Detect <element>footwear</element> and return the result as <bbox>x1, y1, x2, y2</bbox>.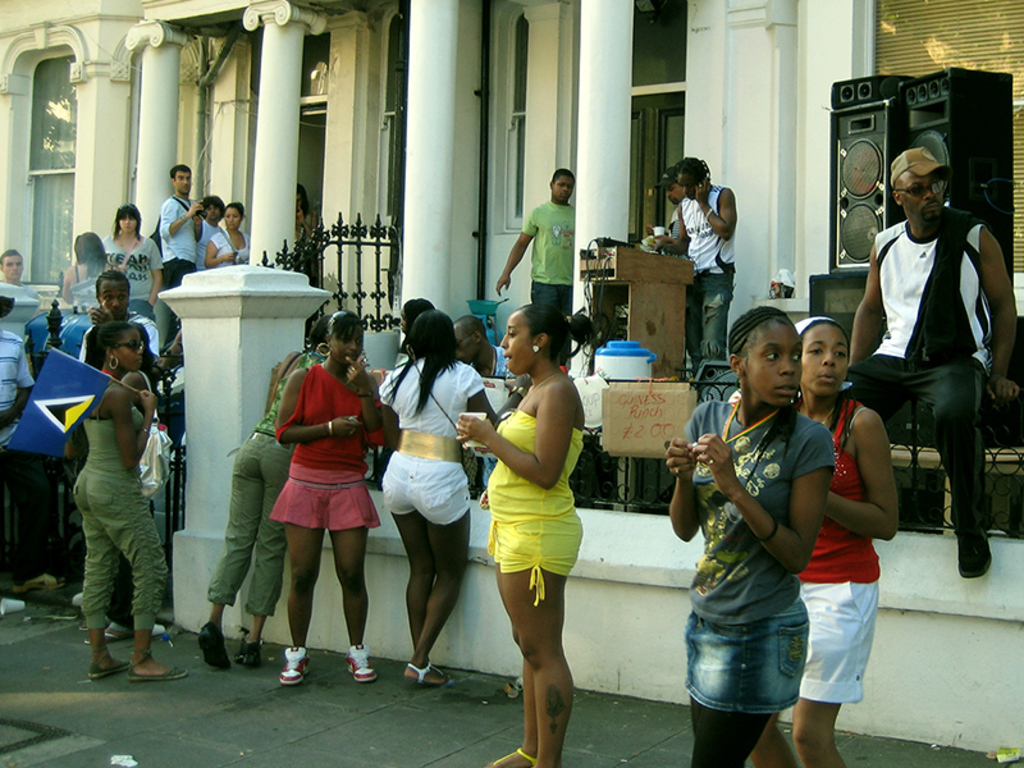
<bbox>493, 745, 539, 767</bbox>.
